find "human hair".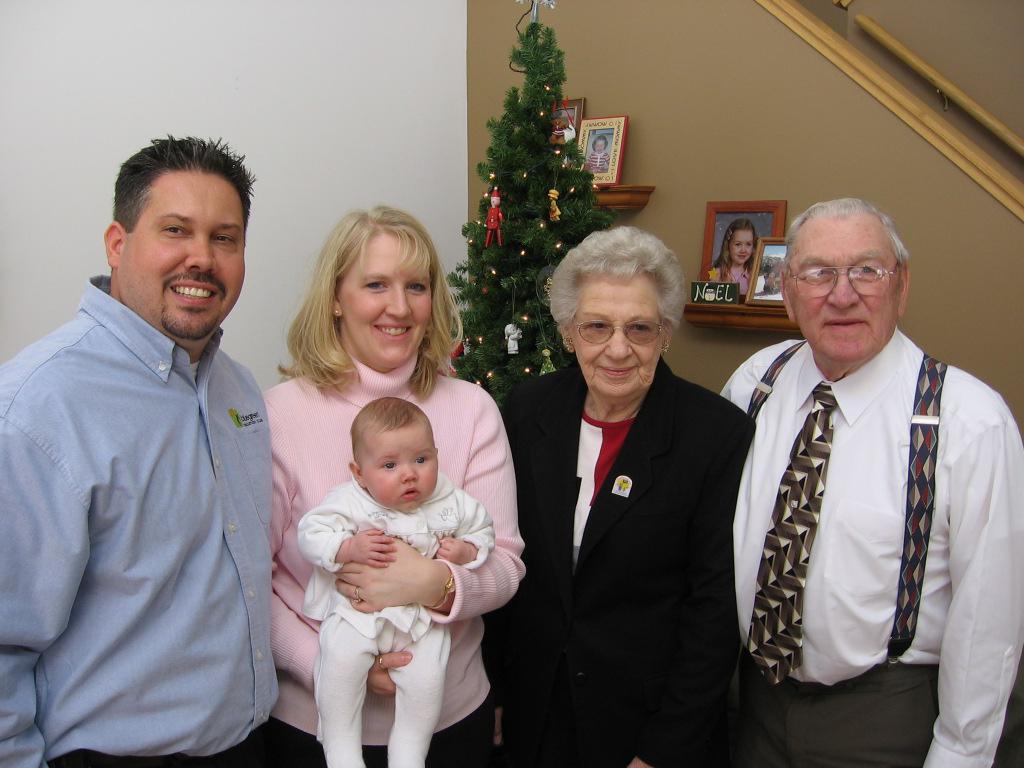
[x1=110, y1=130, x2=258, y2=231].
